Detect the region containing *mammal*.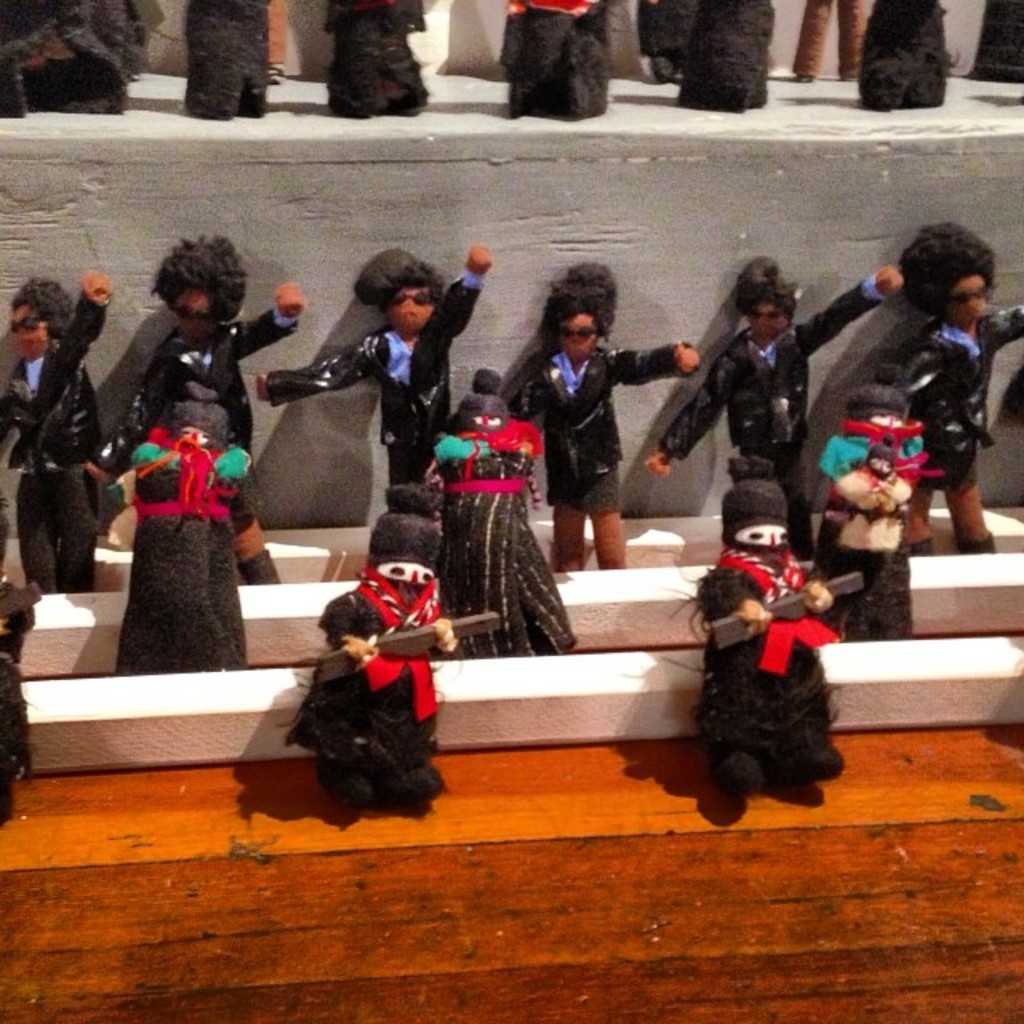
BBox(93, 240, 309, 578).
